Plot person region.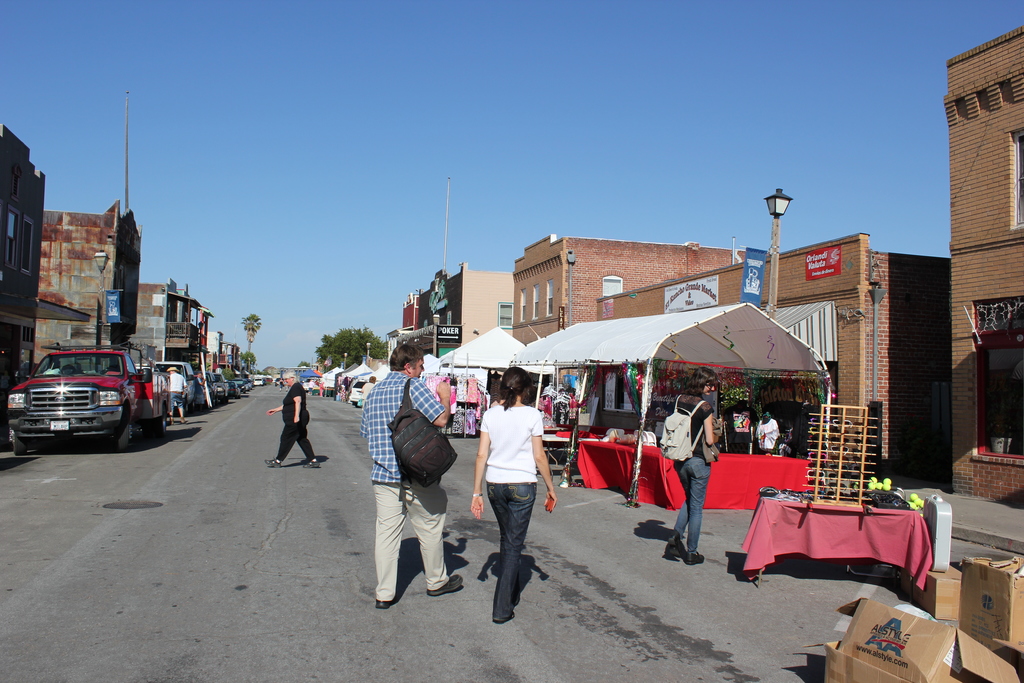
Plotted at 662,367,719,566.
